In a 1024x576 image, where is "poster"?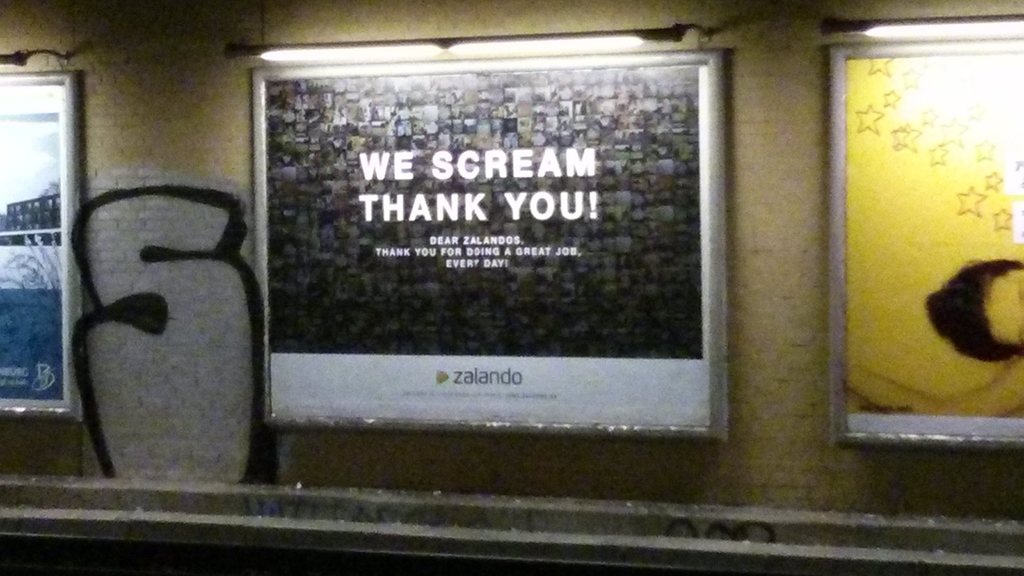
[x1=842, y1=20, x2=1020, y2=435].
